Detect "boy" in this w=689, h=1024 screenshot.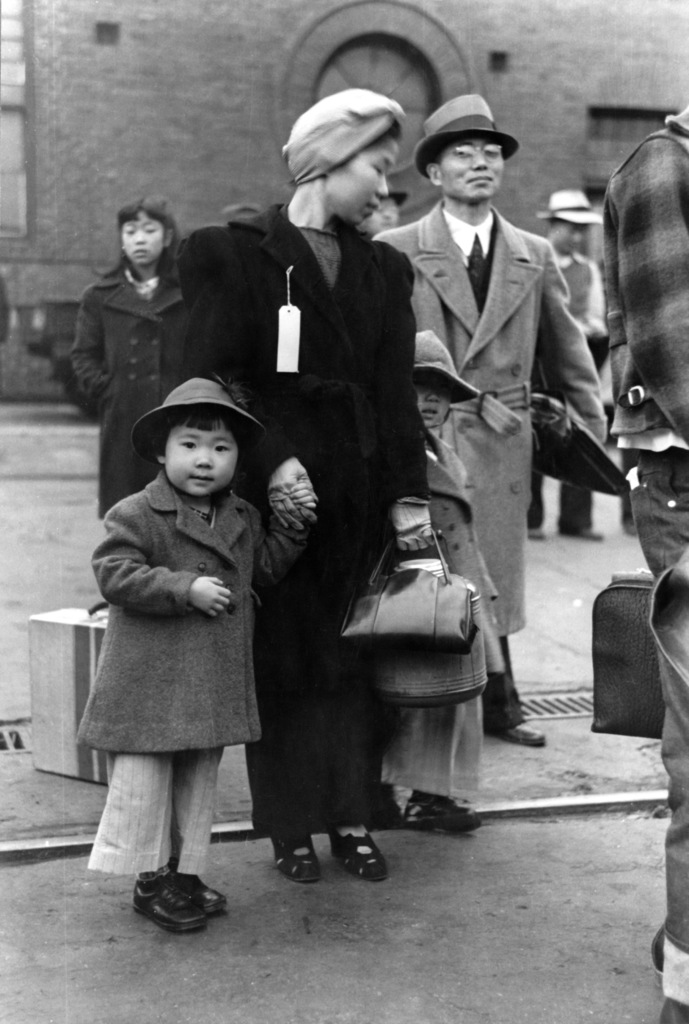
Detection: bbox(85, 372, 323, 931).
